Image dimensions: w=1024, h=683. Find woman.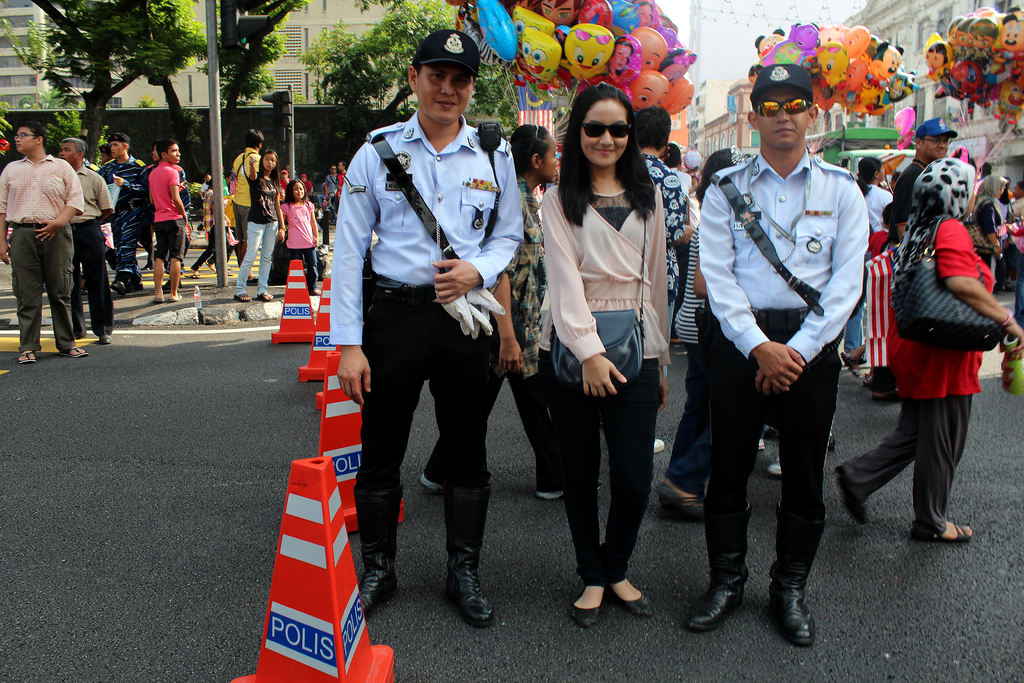
{"left": 528, "top": 109, "right": 688, "bottom": 608}.
